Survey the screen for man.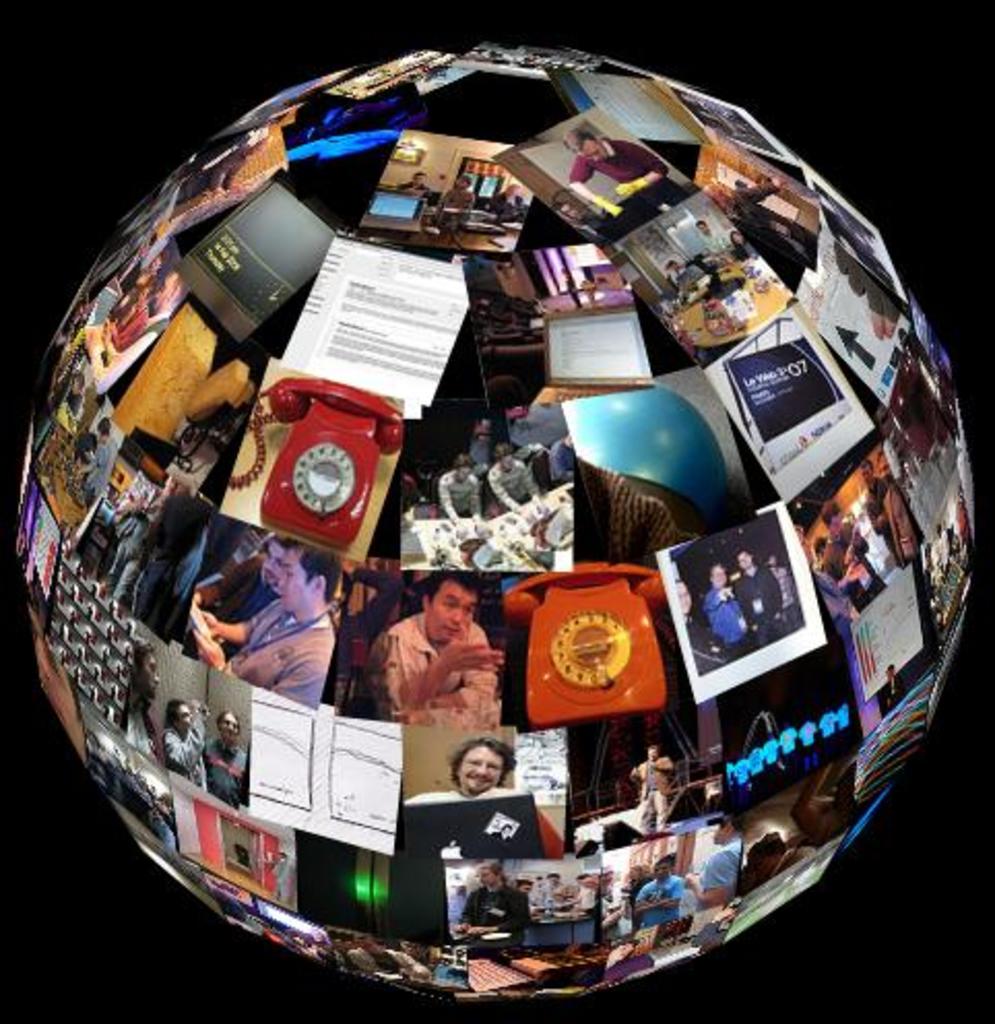
Survey found: [x1=398, y1=933, x2=464, y2=977].
